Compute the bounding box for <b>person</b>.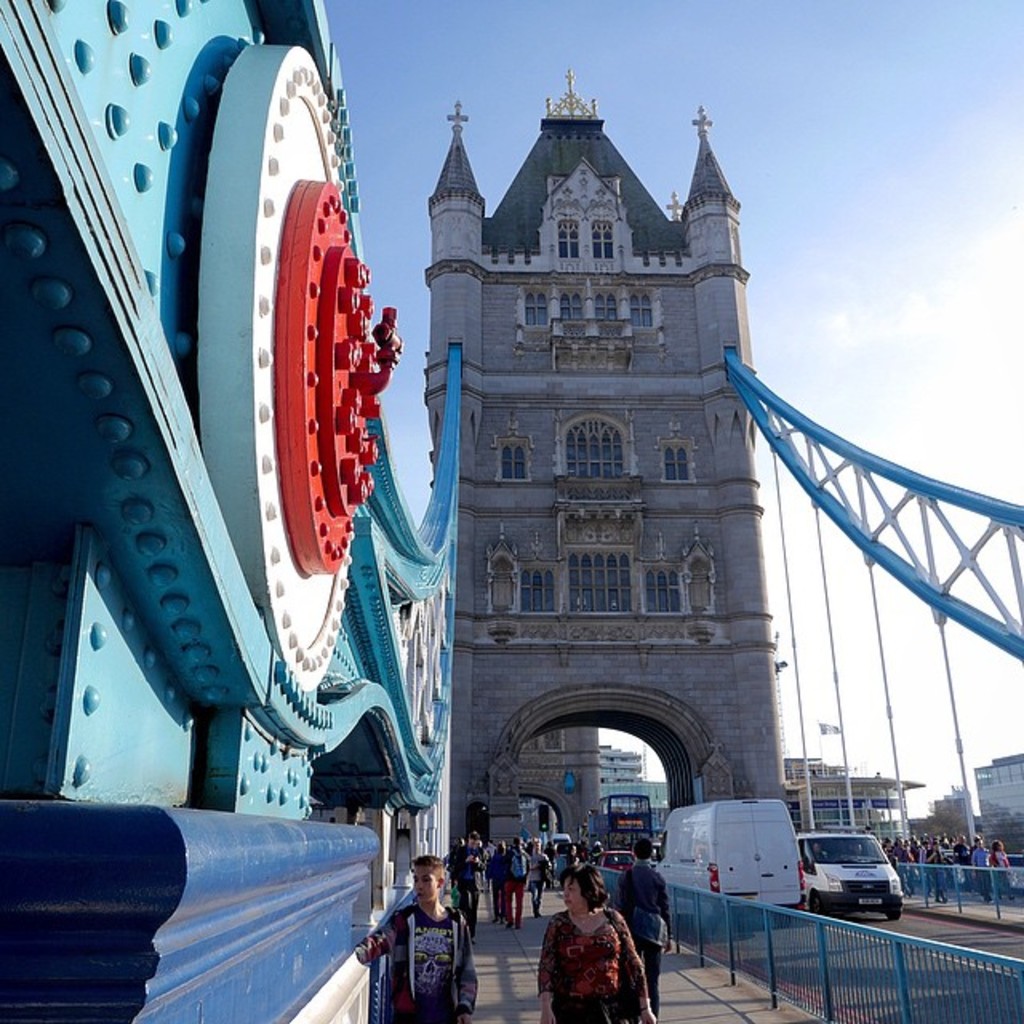
{"left": 613, "top": 842, "right": 672, "bottom": 1022}.
